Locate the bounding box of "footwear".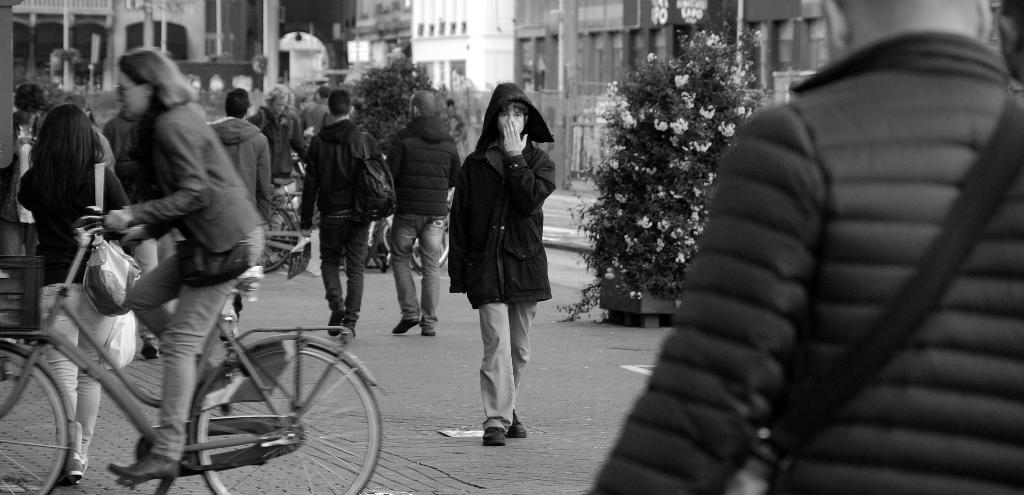
Bounding box: pyautogui.locateOnScreen(347, 327, 351, 340).
